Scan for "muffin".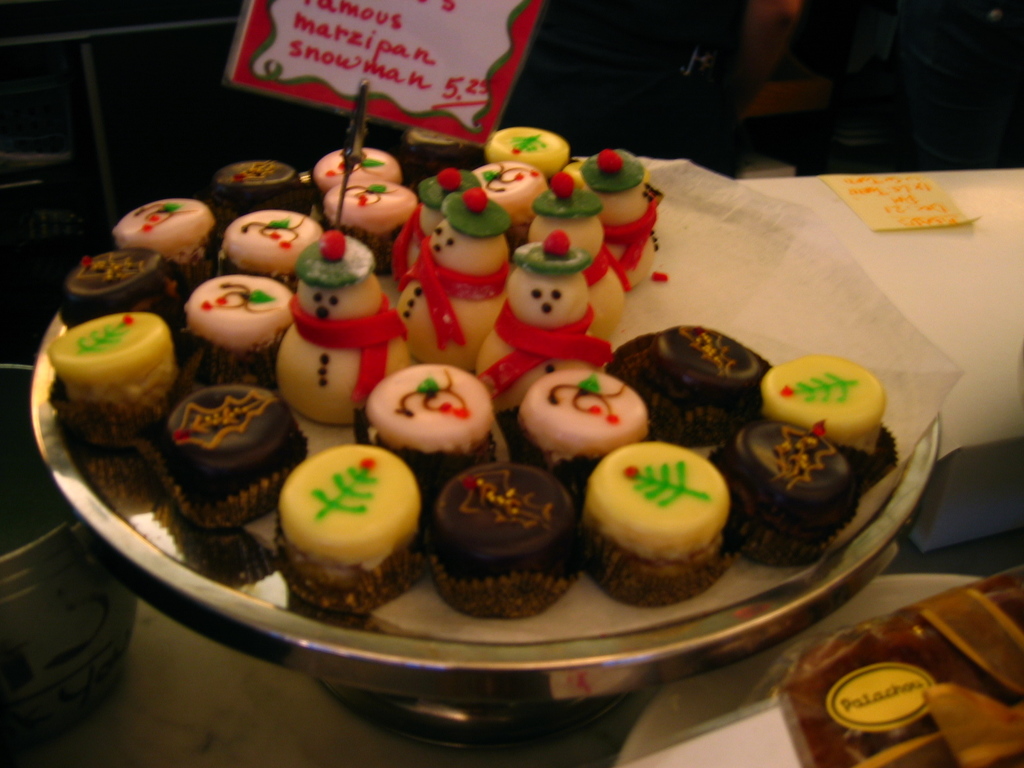
Scan result: 756,356,898,509.
